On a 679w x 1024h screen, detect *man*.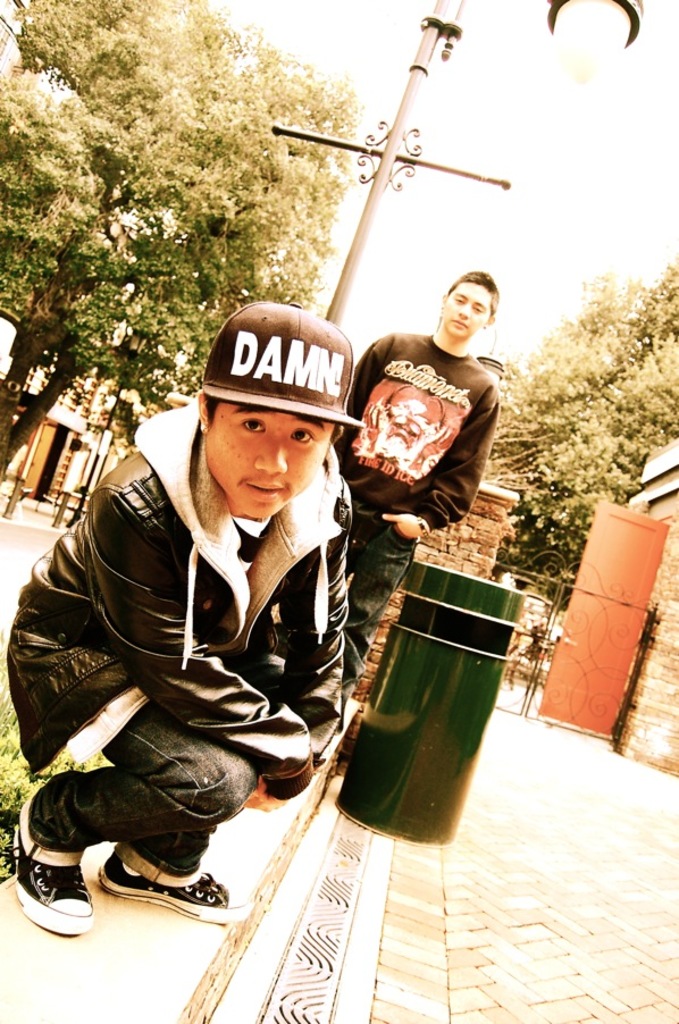
locate(341, 265, 503, 733).
